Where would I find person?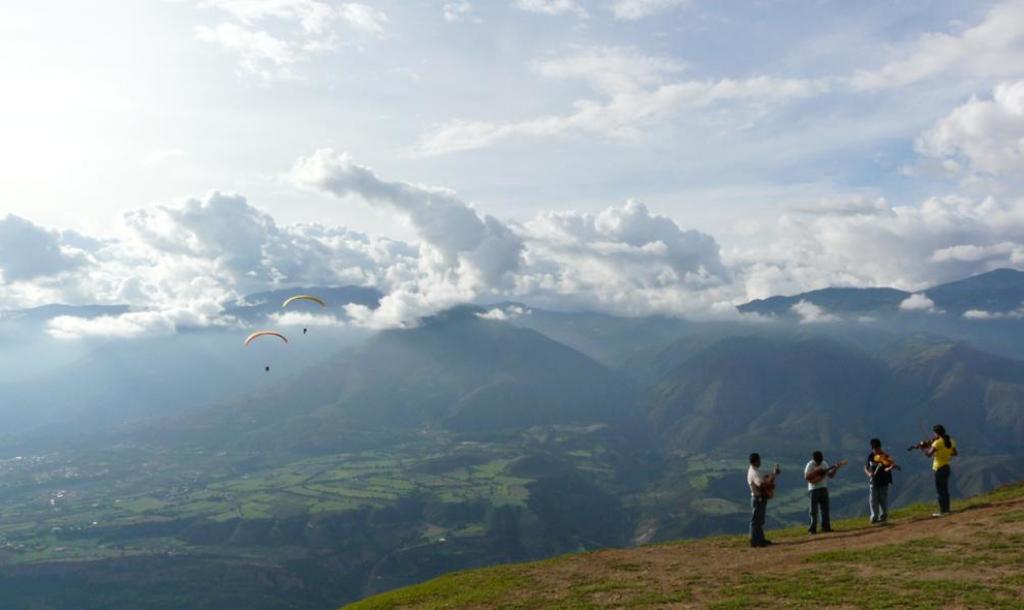
At (913,421,961,514).
